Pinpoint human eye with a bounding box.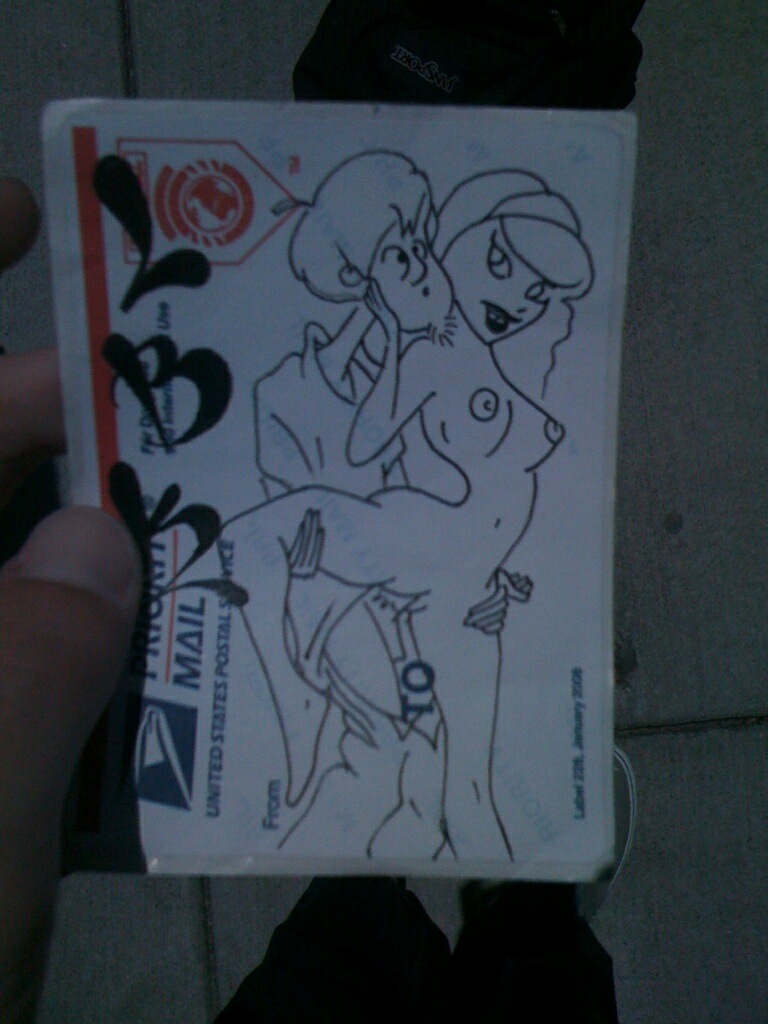
522/279/545/302.
